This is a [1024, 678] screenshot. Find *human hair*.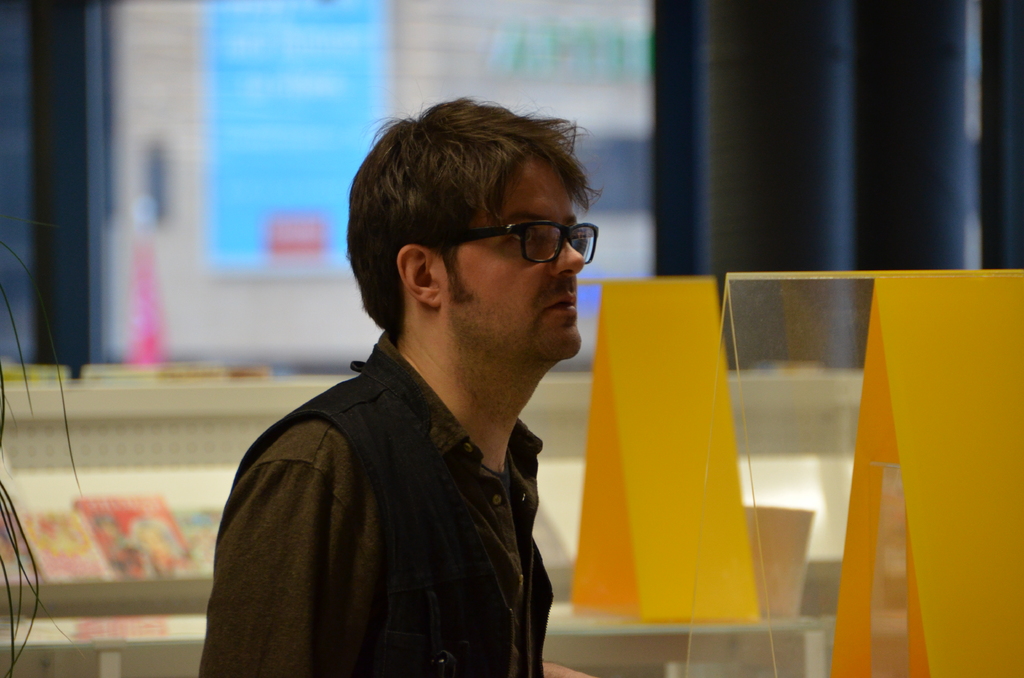
Bounding box: 337/93/586/343.
